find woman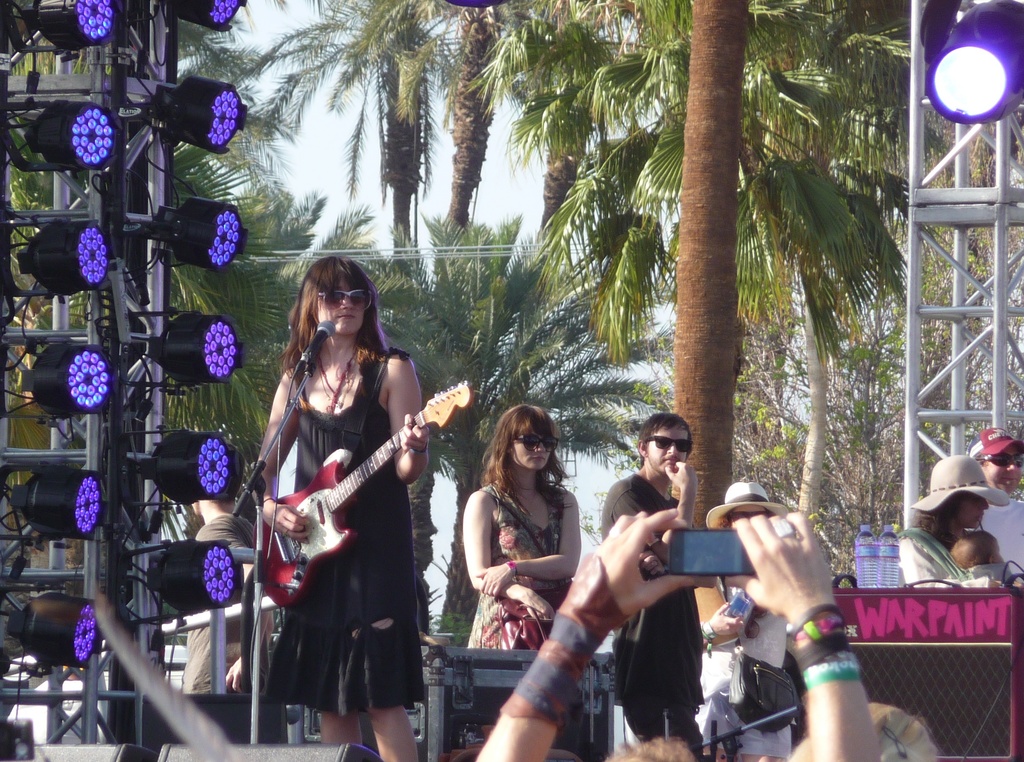
locate(690, 466, 789, 761)
